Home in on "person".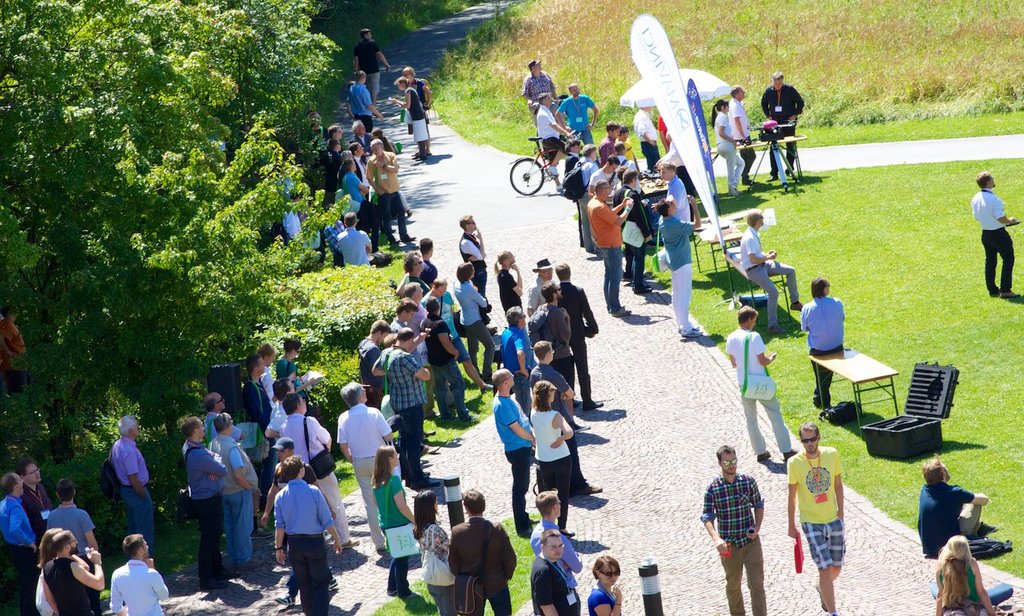
Homed in at <box>276,189,309,244</box>.
